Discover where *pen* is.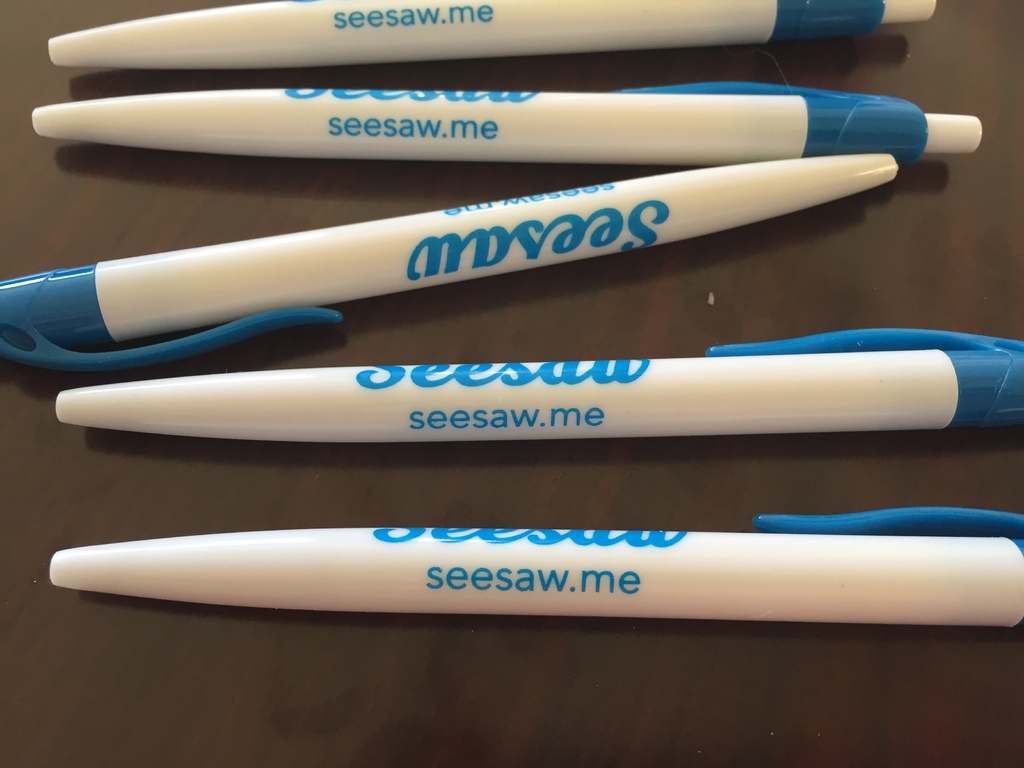
Discovered at box=[44, 508, 1023, 630].
